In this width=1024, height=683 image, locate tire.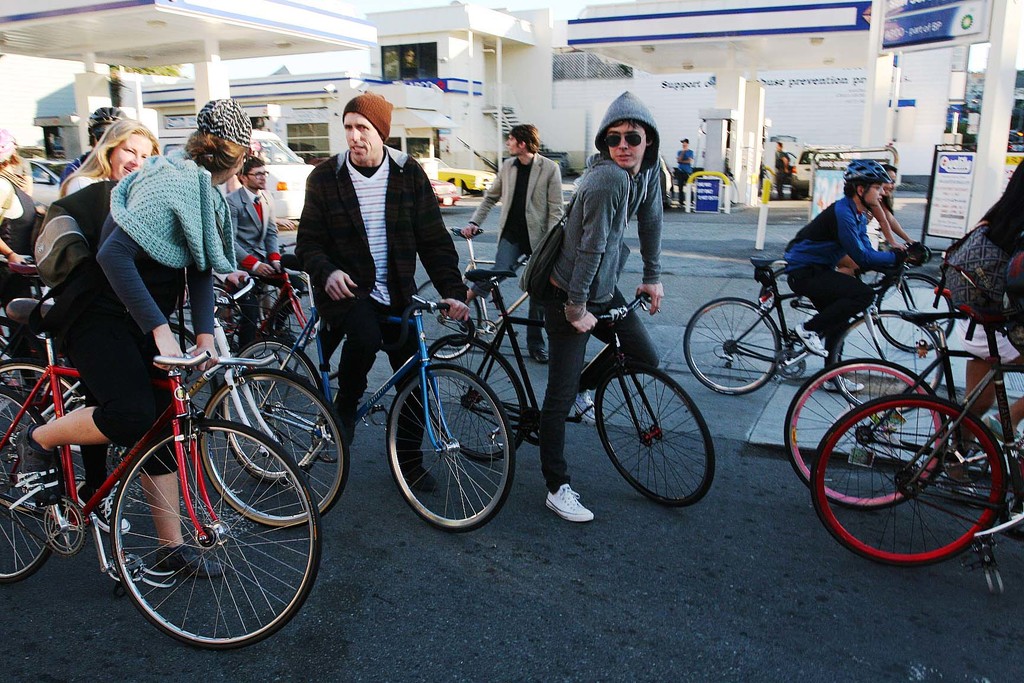
Bounding box: l=0, t=388, r=63, b=582.
